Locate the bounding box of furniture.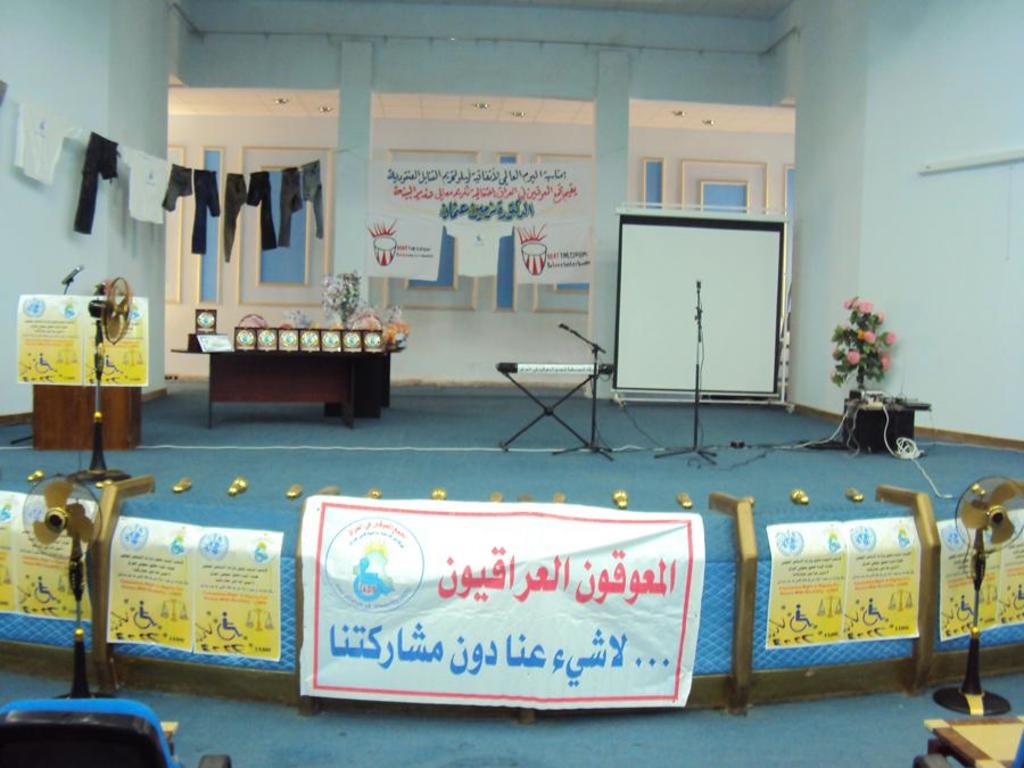
Bounding box: crop(16, 294, 147, 449).
